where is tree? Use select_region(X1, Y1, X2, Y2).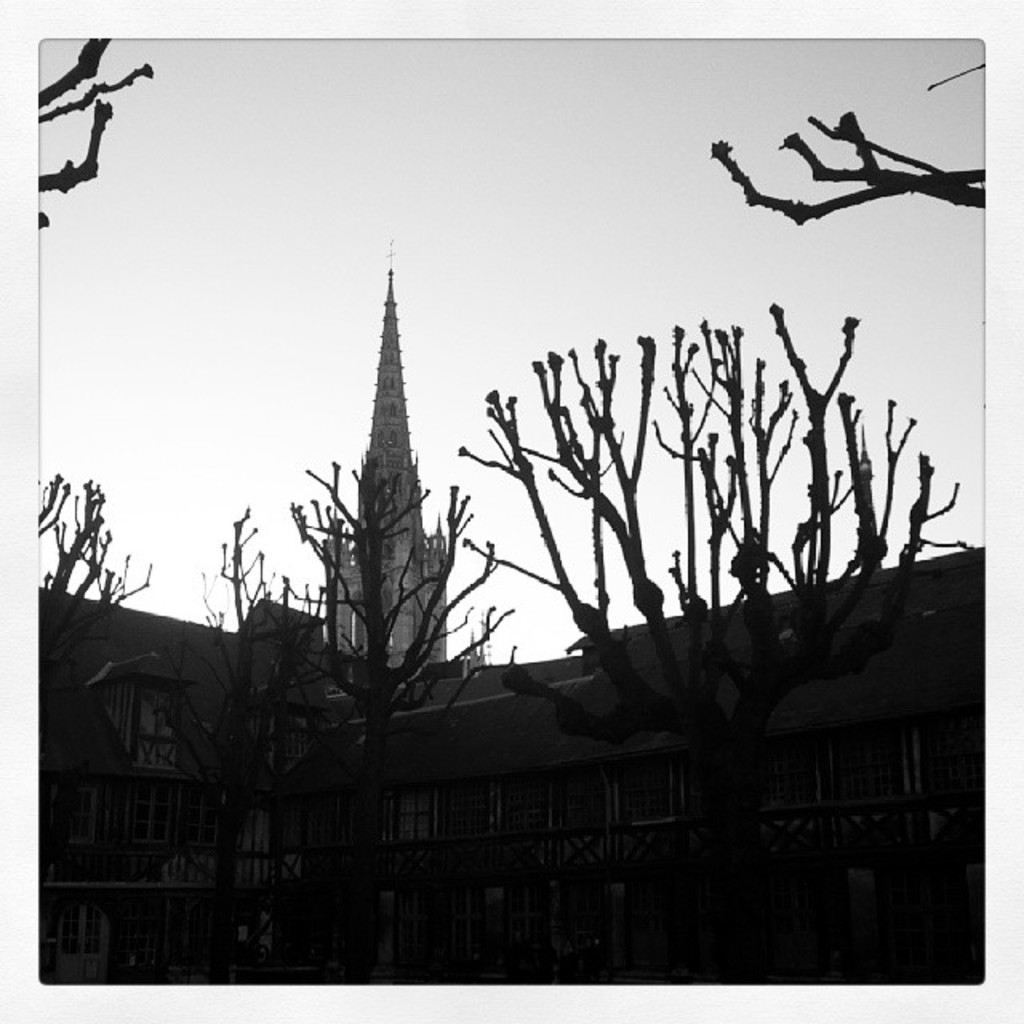
select_region(723, 56, 1010, 227).
